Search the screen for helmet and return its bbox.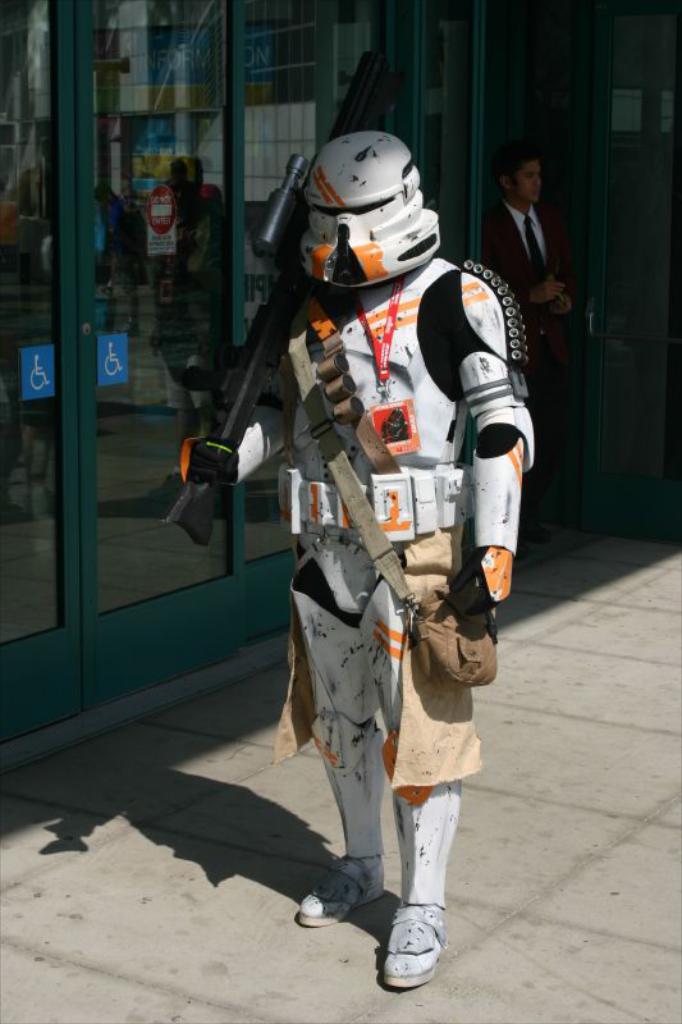
Found: [left=285, top=120, right=444, bottom=289].
